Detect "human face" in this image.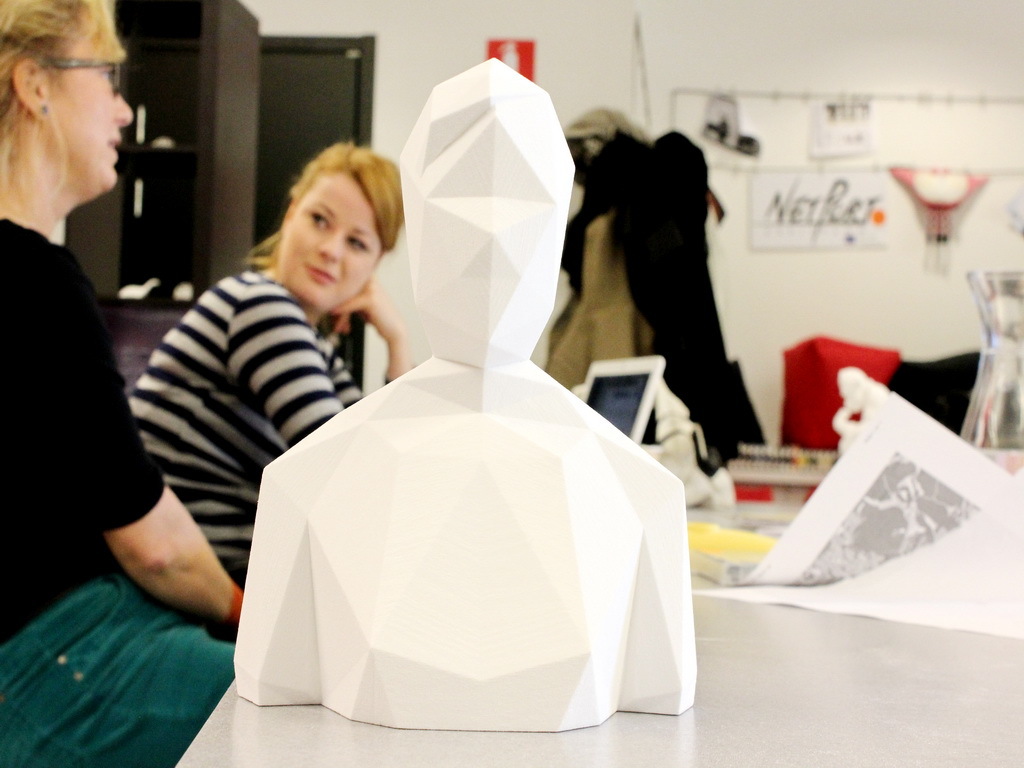
Detection: rect(275, 166, 391, 313).
